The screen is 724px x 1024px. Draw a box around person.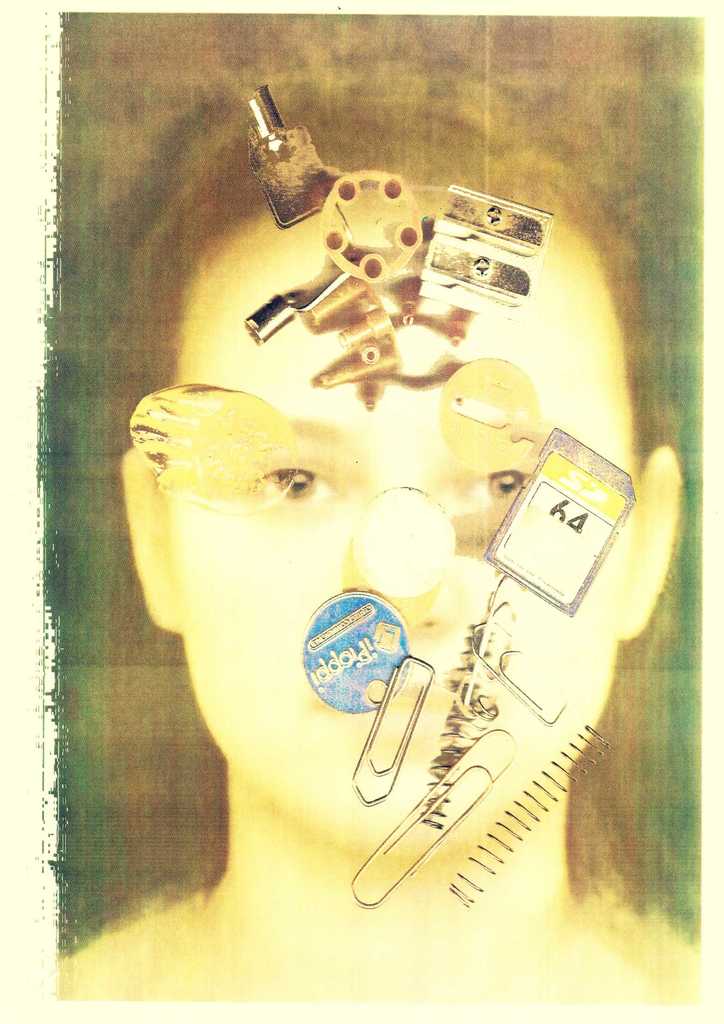
detection(58, 72, 705, 1010).
